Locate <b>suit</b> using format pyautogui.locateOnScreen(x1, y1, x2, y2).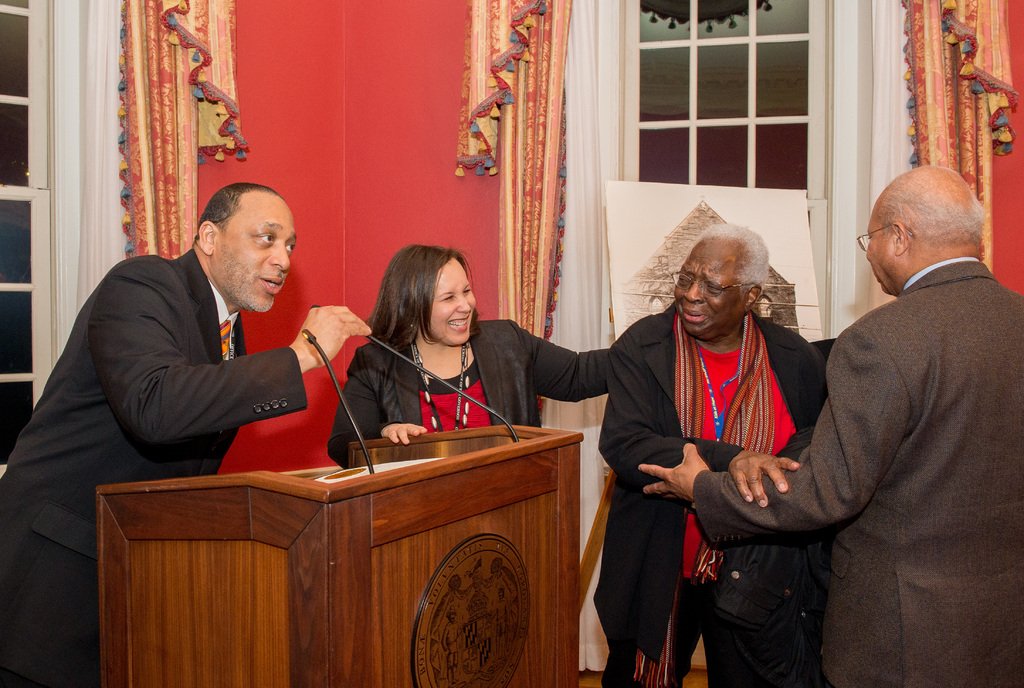
pyautogui.locateOnScreen(737, 165, 1014, 678).
